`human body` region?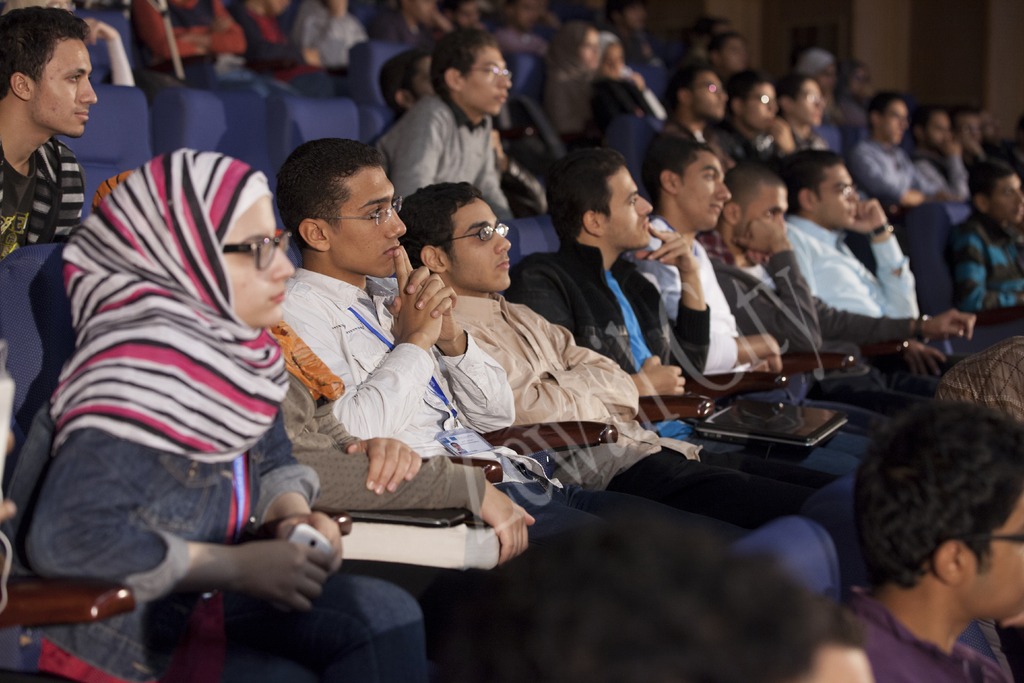
[left=0, top=4, right=85, bottom=268]
